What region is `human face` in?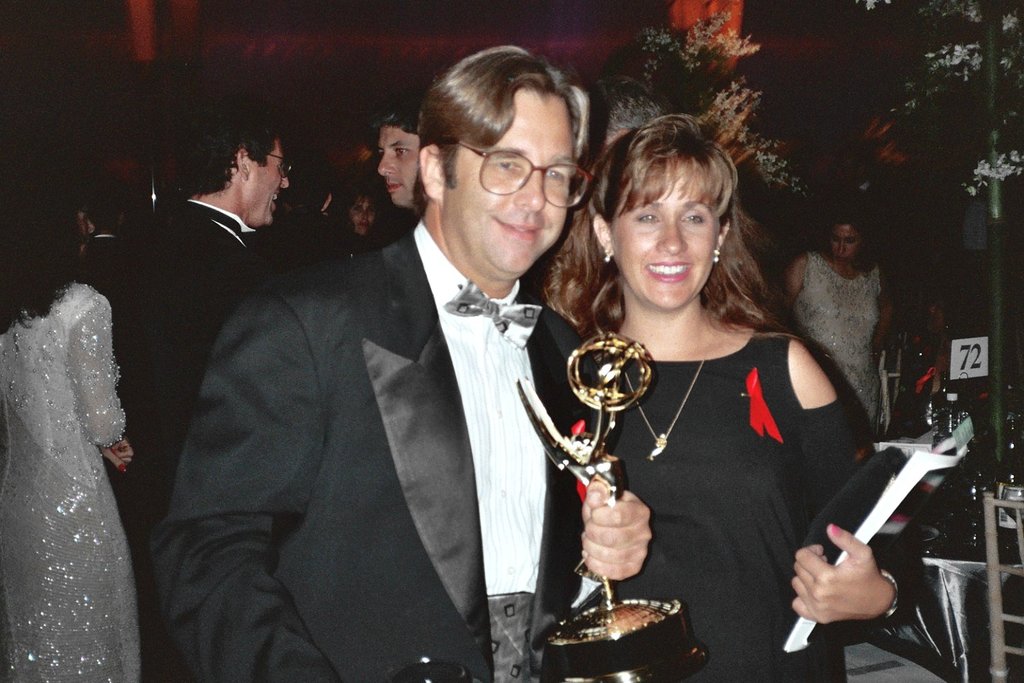
[832,220,864,260].
